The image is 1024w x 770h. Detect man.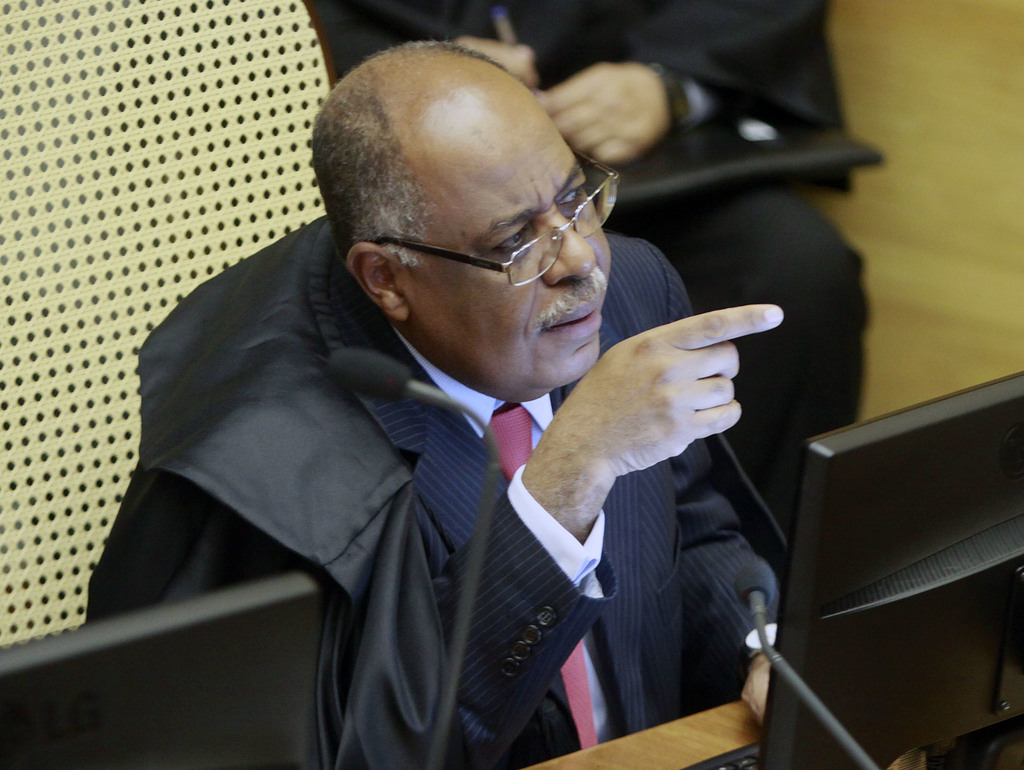
Detection: (67,47,836,753).
